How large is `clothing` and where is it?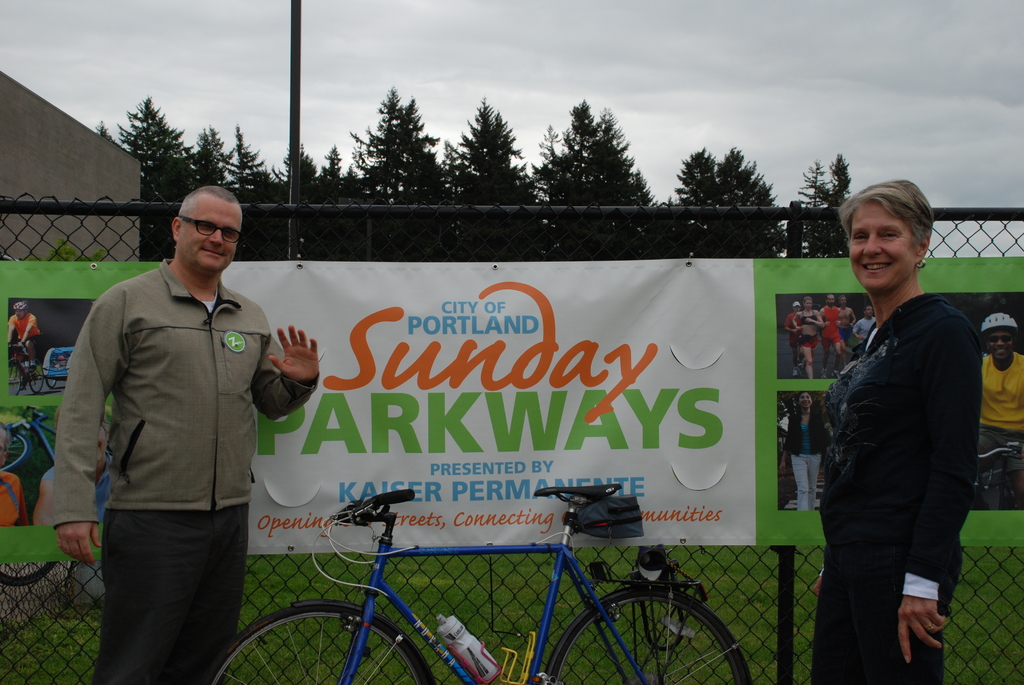
Bounding box: (x1=805, y1=235, x2=988, y2=665).
